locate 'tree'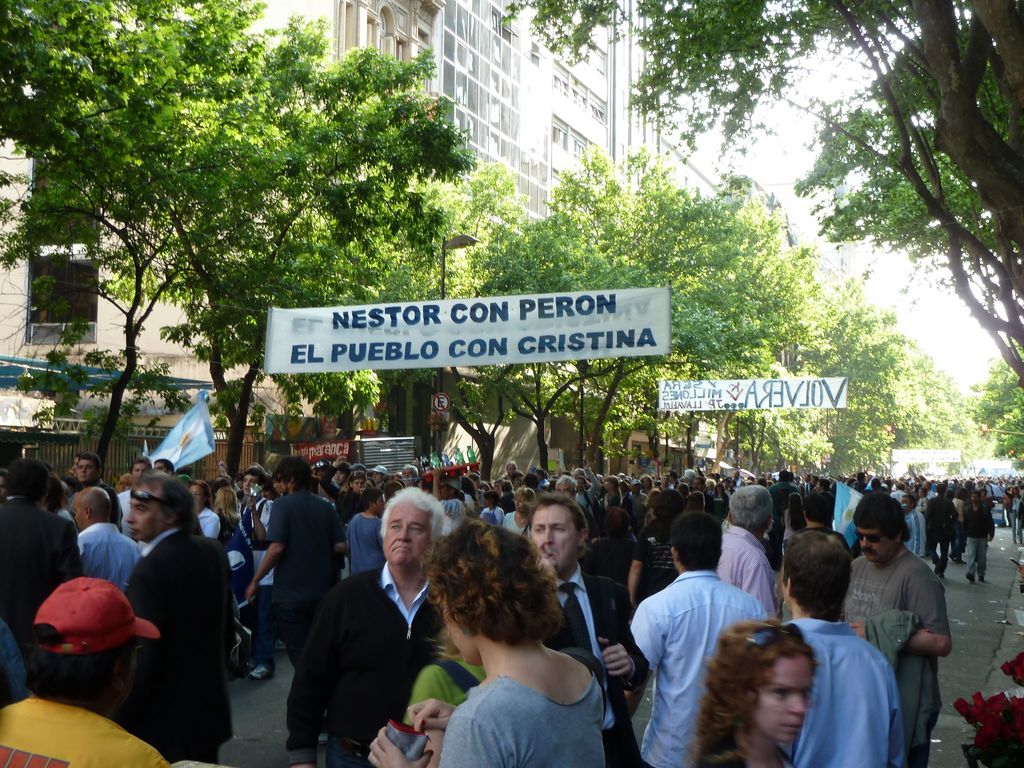
select_region(961, 352, 1023, 472)
